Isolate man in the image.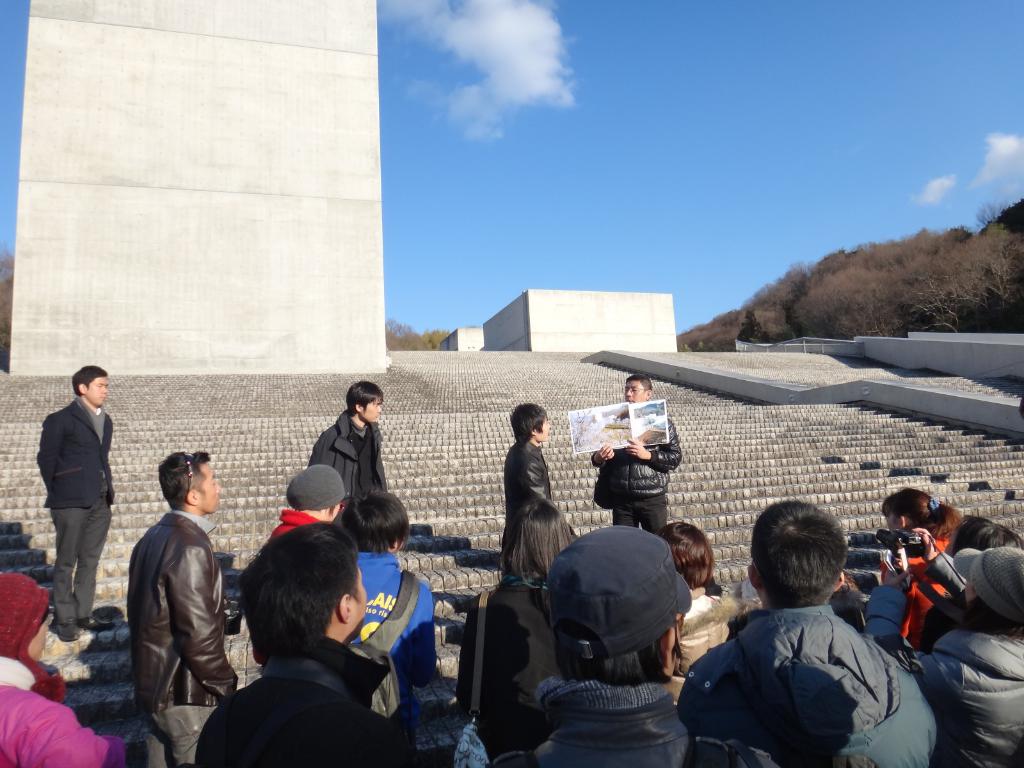
Isolated region: box=[662, 520, 753, 673].
